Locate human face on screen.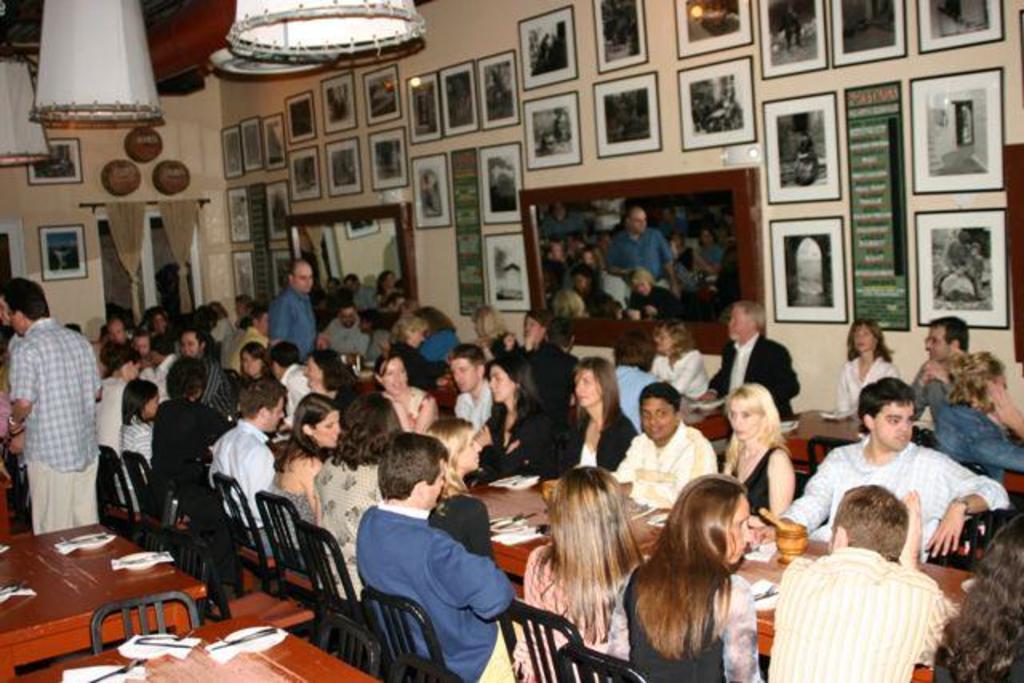
On screen at {"x1": 854, "y1": 323, "x2": 874, "y2": 350}.
